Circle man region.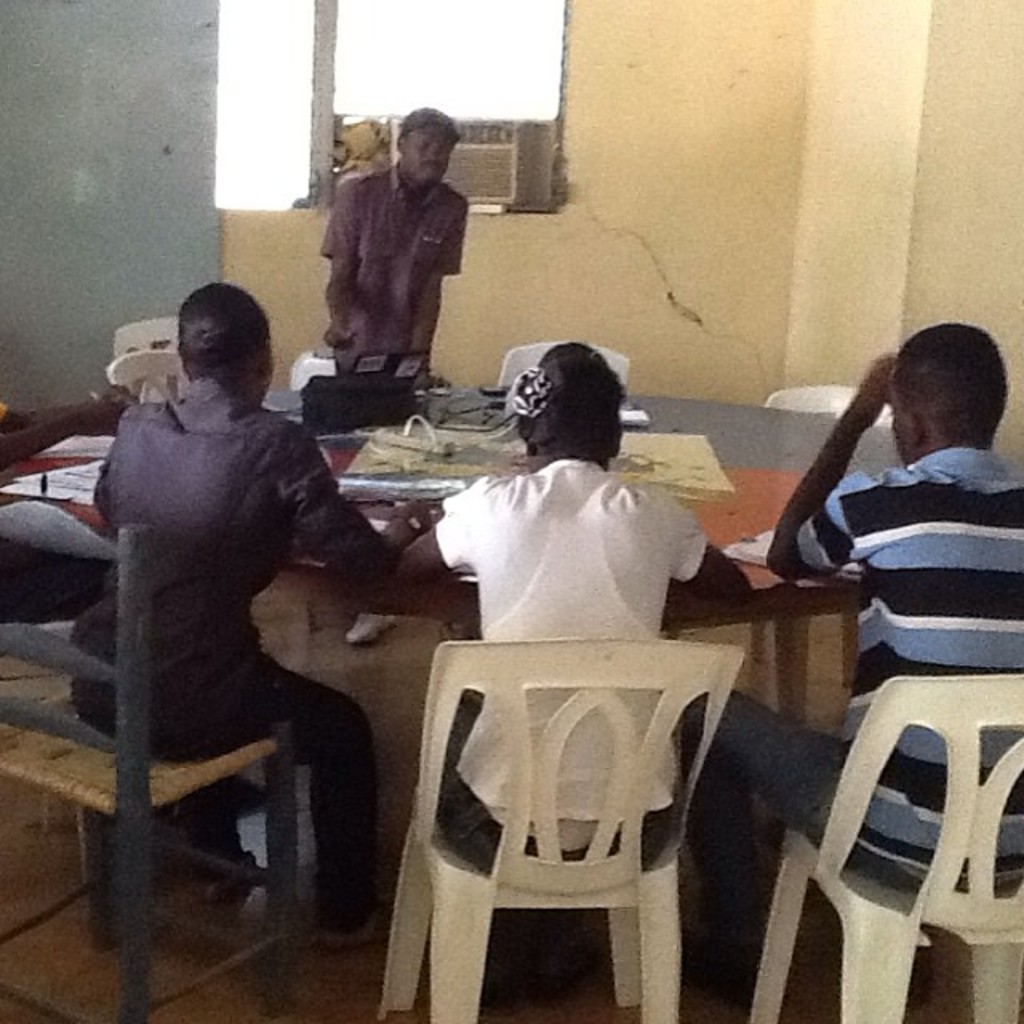
Region: {"x1": 307, "y1": 117, "x2": 496, "y2": 376}.
